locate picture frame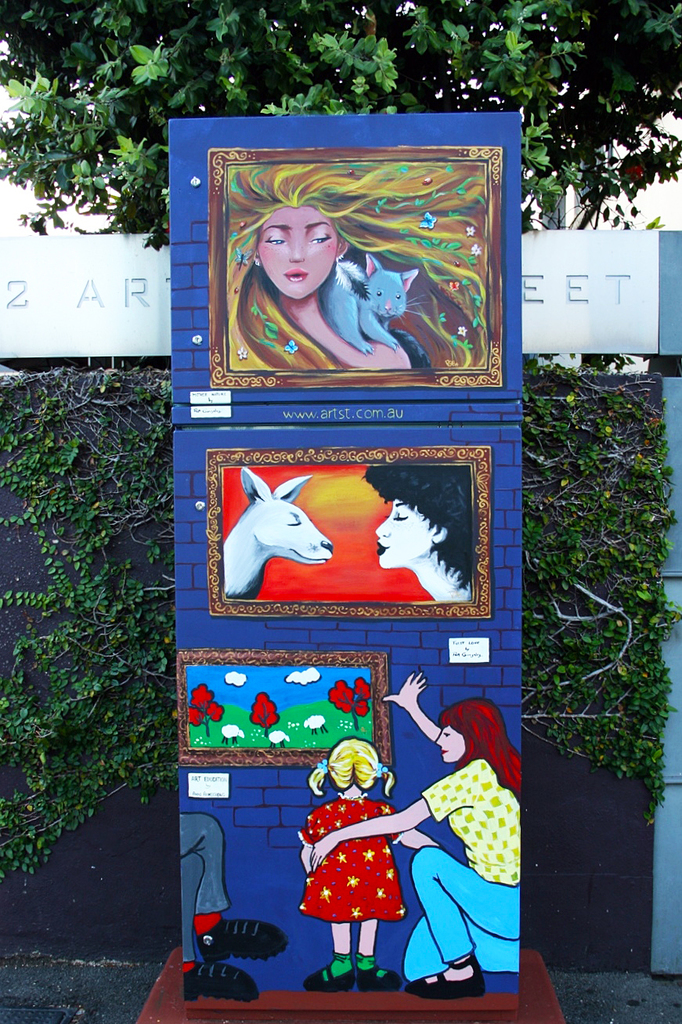
[left=208, top=447, right=490, bottom=614]
